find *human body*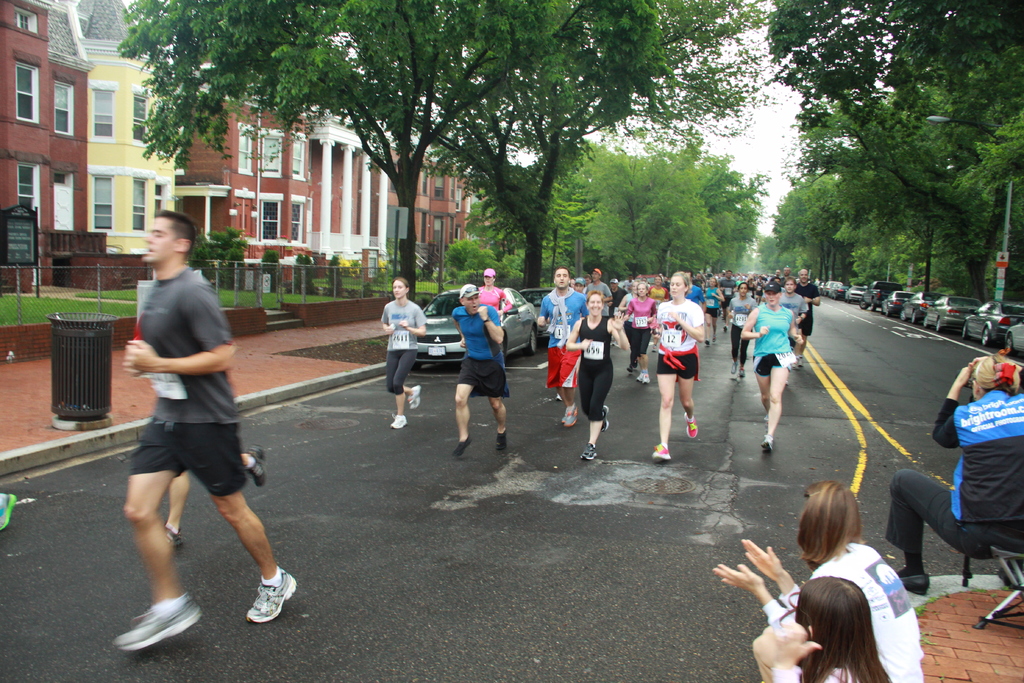
740,281,796,411
